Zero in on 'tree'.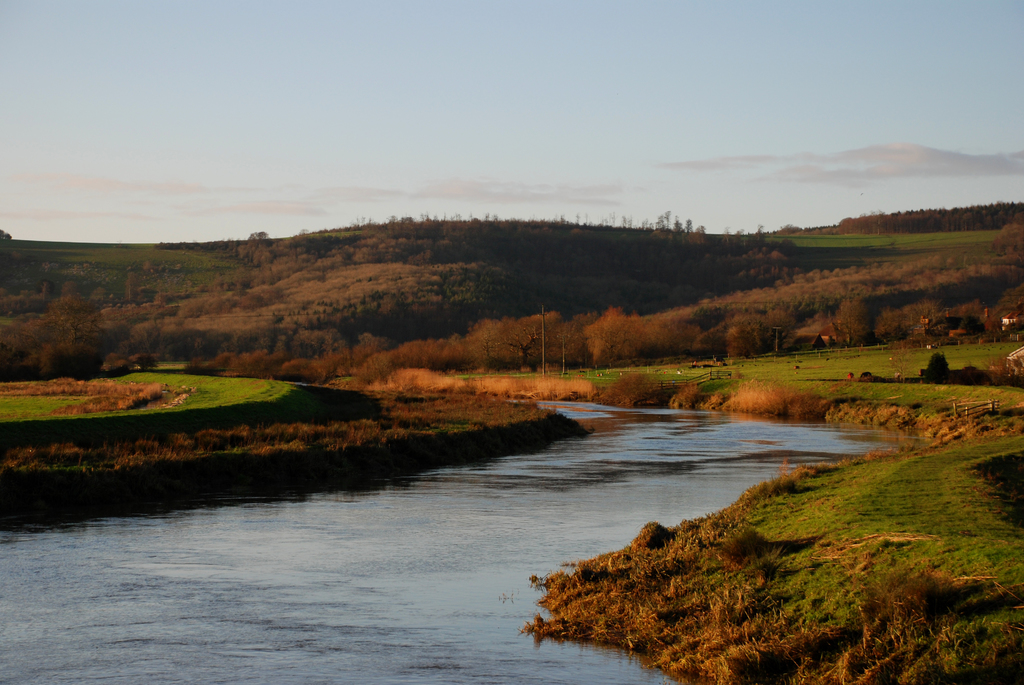
Zeroed in: bbox(239, 230, 282, 269).
